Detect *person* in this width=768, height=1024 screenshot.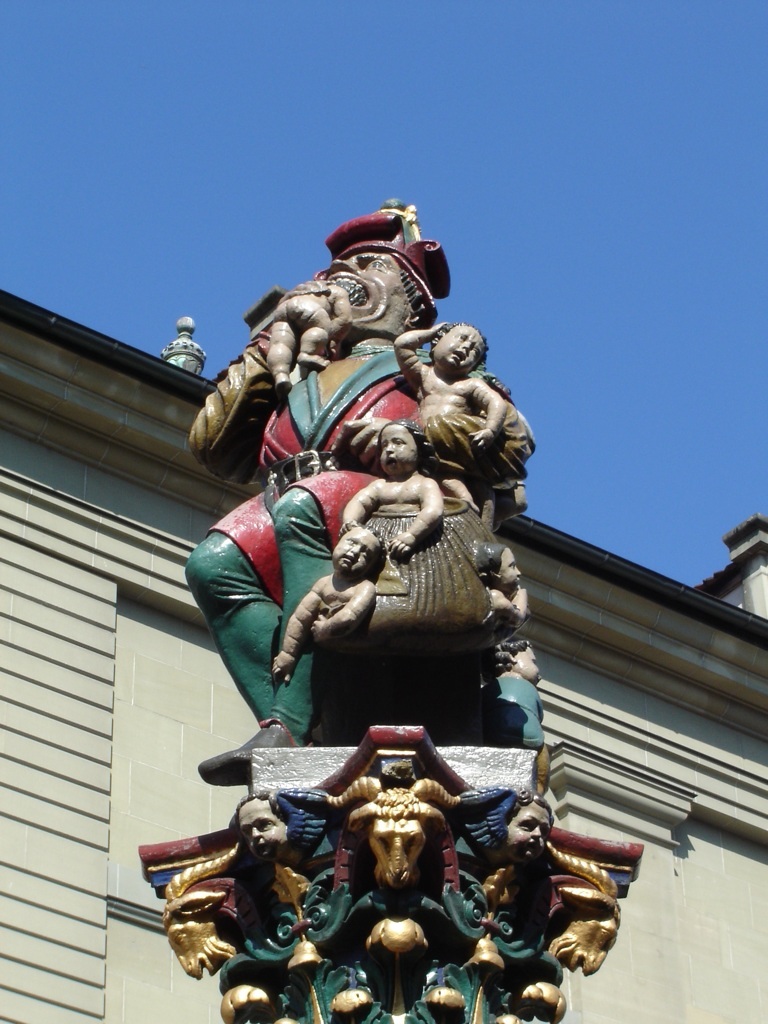
Detection: 262 280 349 402.
